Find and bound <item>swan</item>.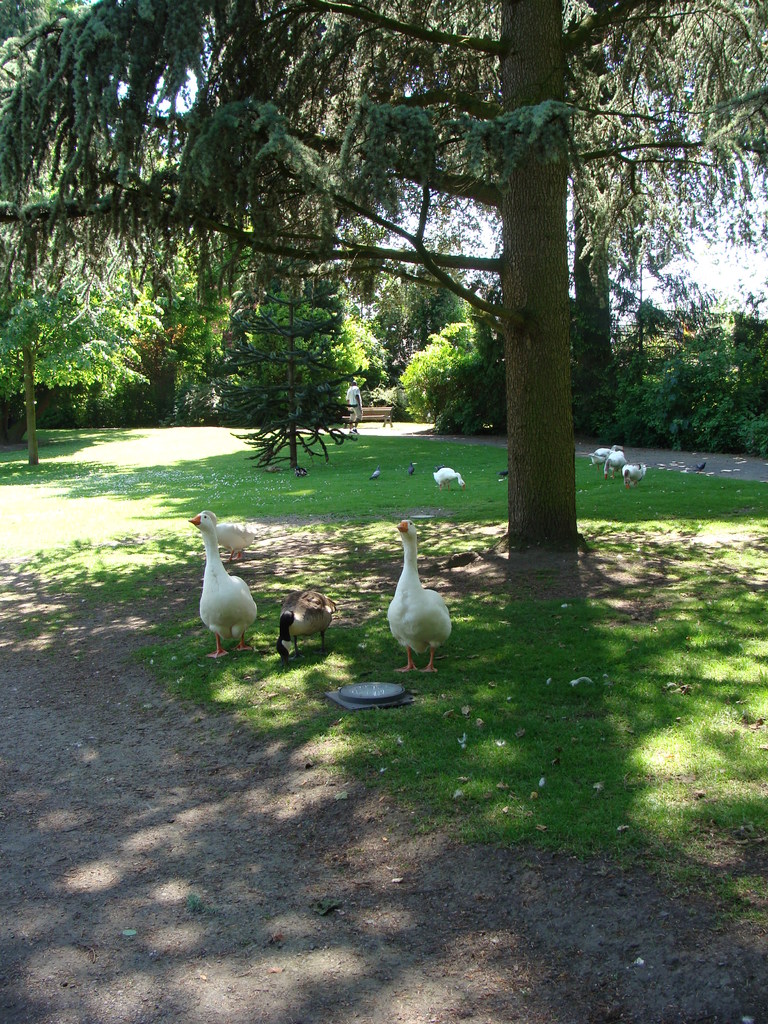
Bound: rect(195, 509, 258, 558).
